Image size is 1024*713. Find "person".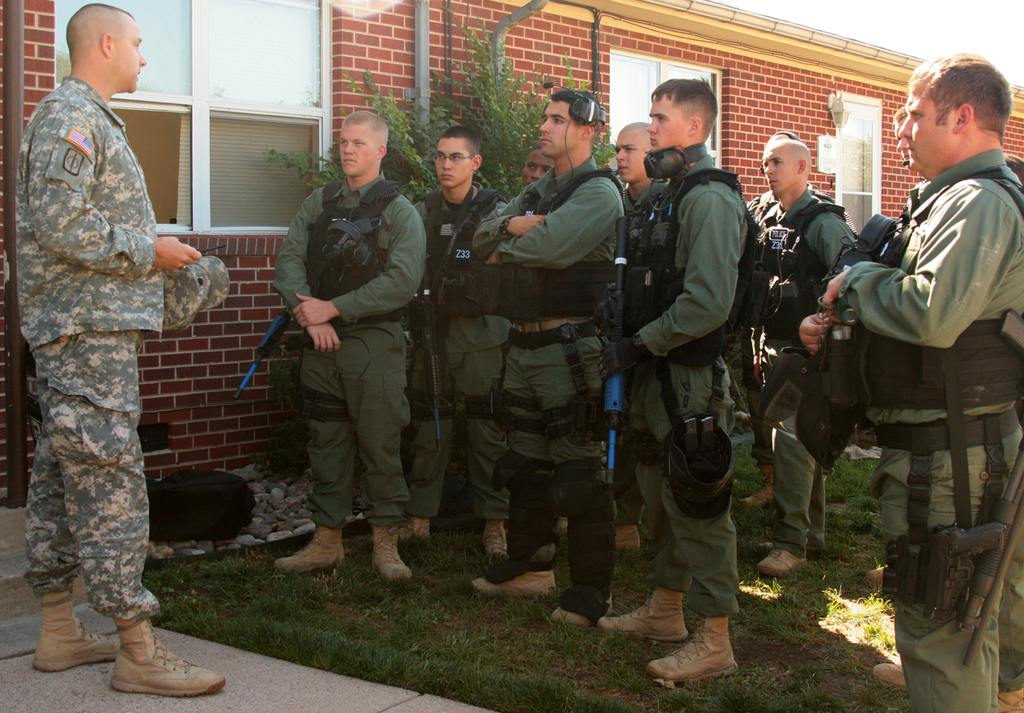
(800,41,1023,712).
